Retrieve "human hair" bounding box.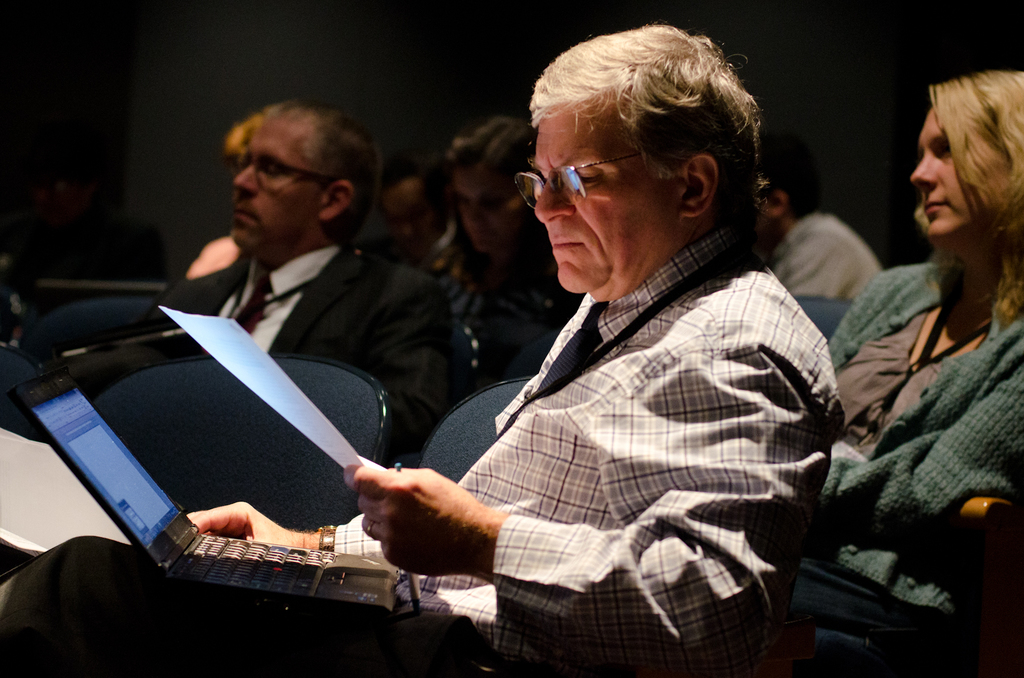
Bounding box: x1=255 y1=107 x2=380 y2=243.
